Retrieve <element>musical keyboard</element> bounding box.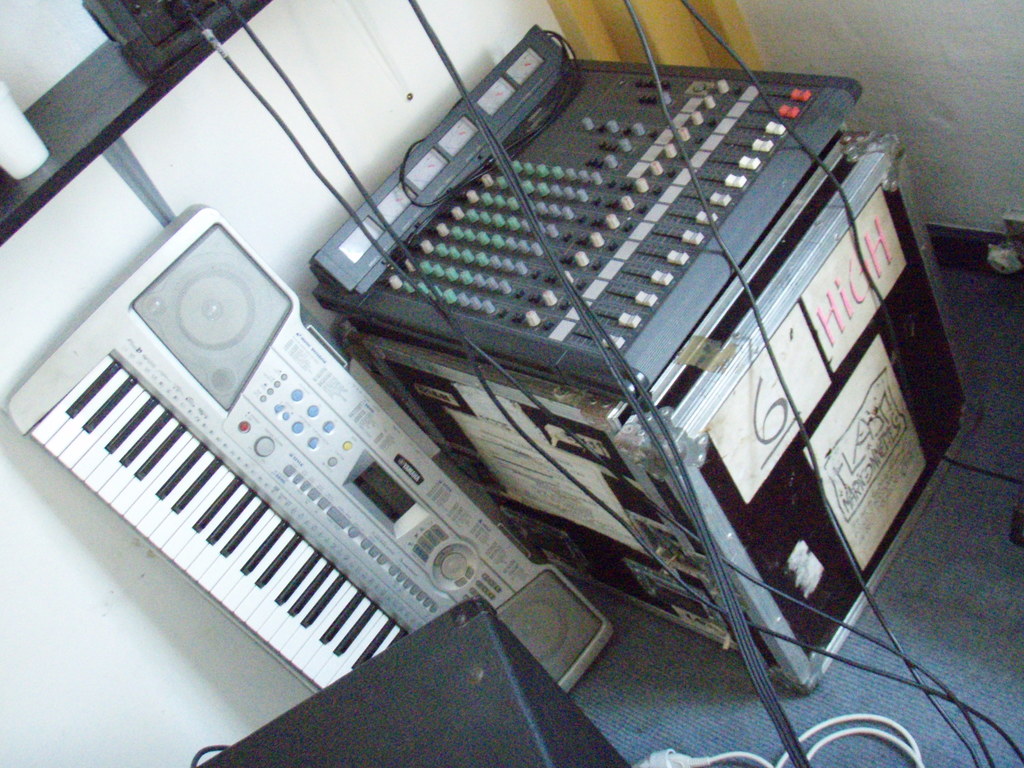
Bounding box: bbox=[4, 203, 611, 704].
